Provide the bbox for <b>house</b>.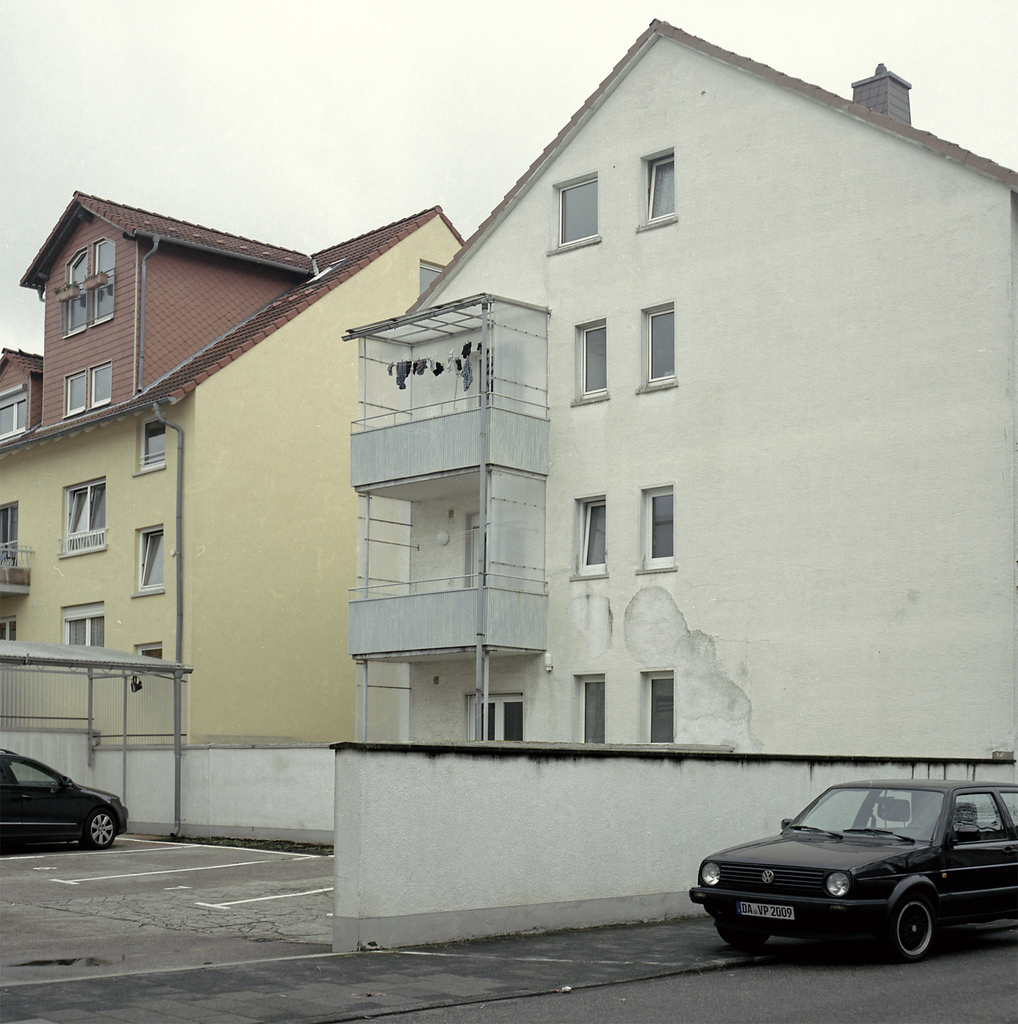
328,22,1017,962.
